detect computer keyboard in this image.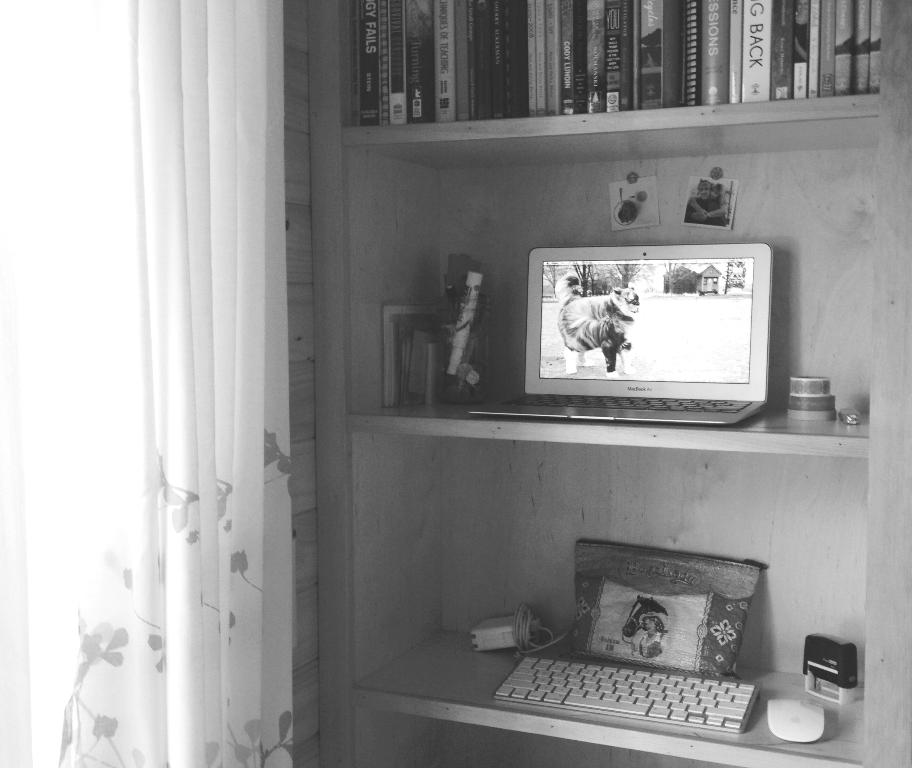
Detection: select_region(494, 652, 760, 737).
